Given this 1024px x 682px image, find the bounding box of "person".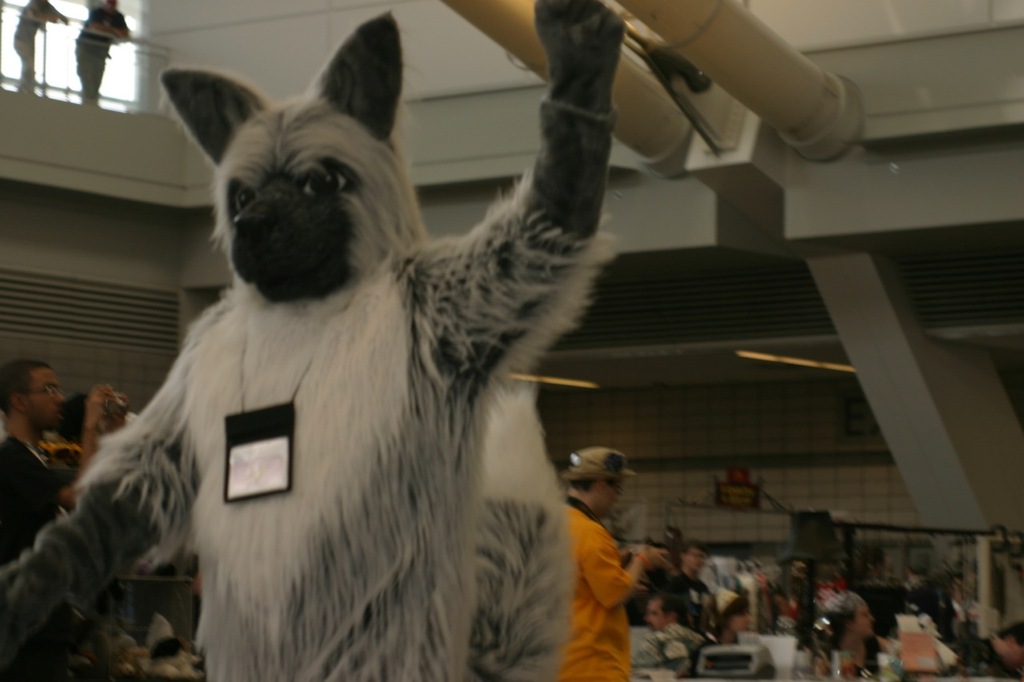
box=[49, 374, 132, 485].
